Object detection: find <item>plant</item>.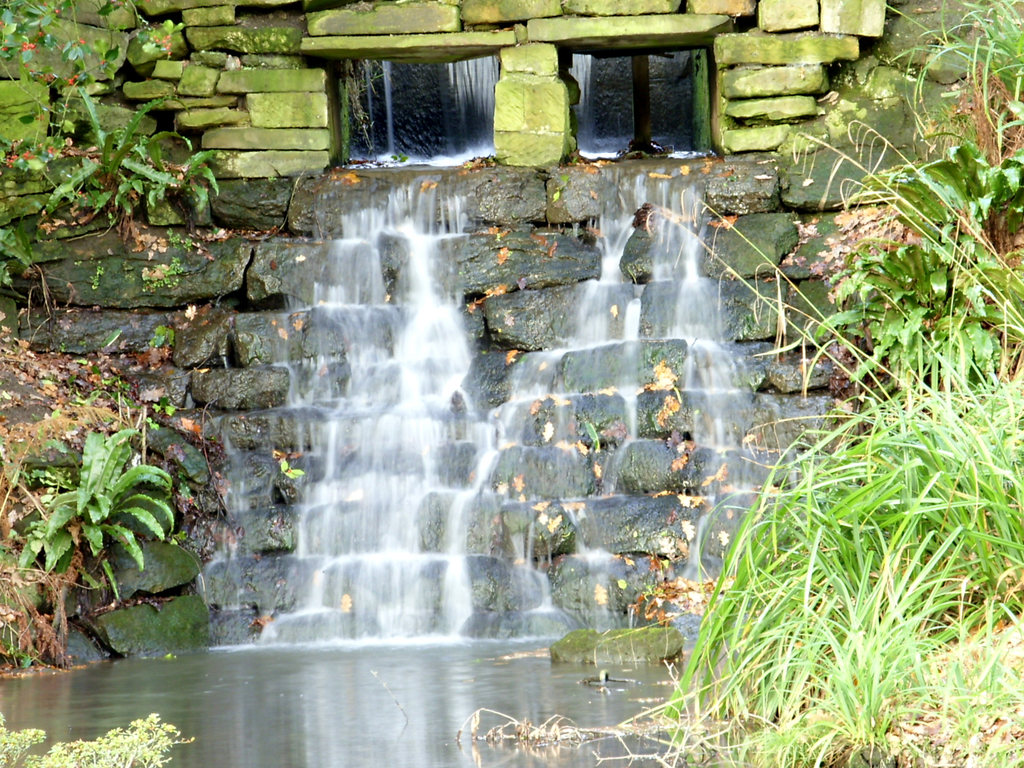
(left=148, top=325, right=174, bottom=349).
